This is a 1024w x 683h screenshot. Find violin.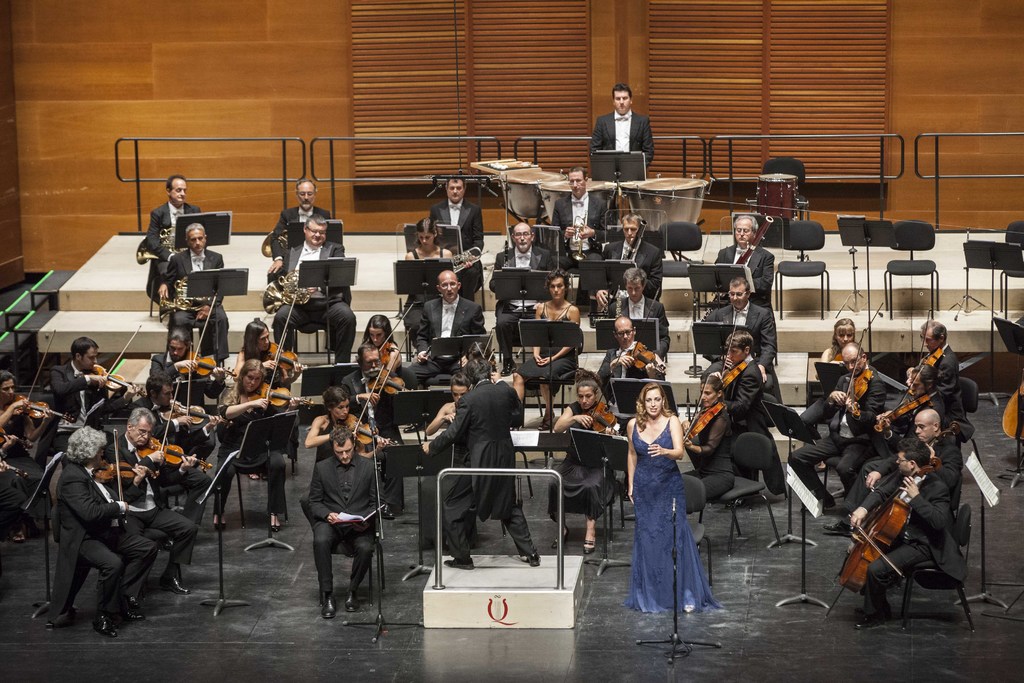
Bounding box: select_region(879, 355, 953, 424).
